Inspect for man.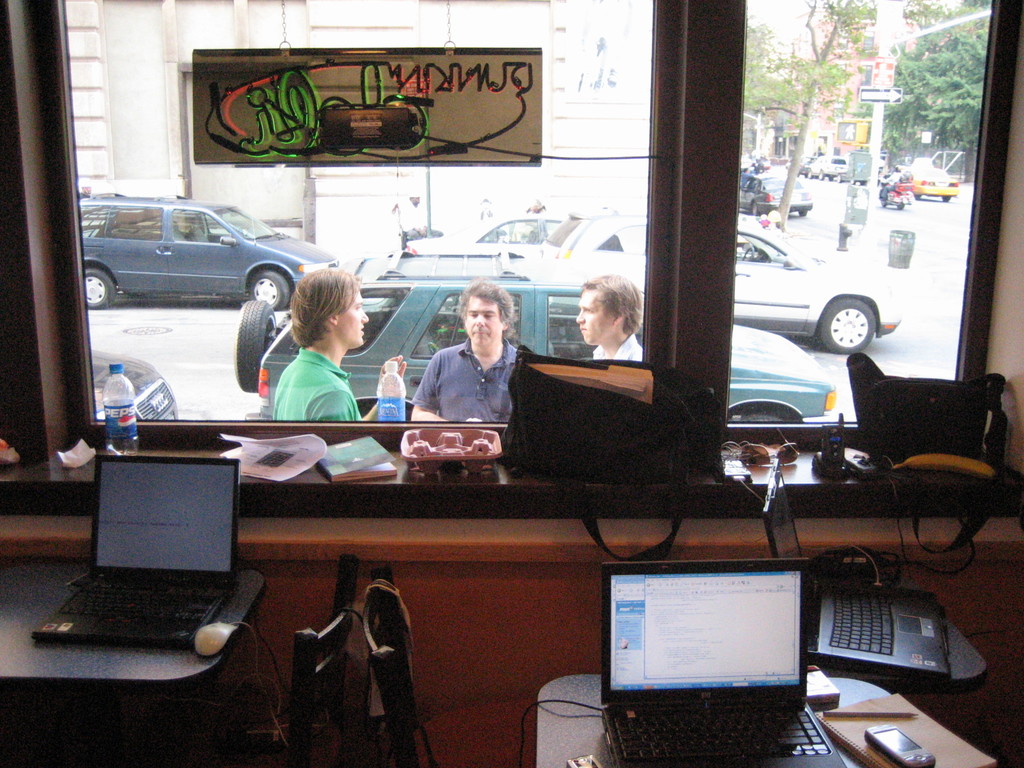
Inspection: left=422, top=281, right=531, bottom=438.
